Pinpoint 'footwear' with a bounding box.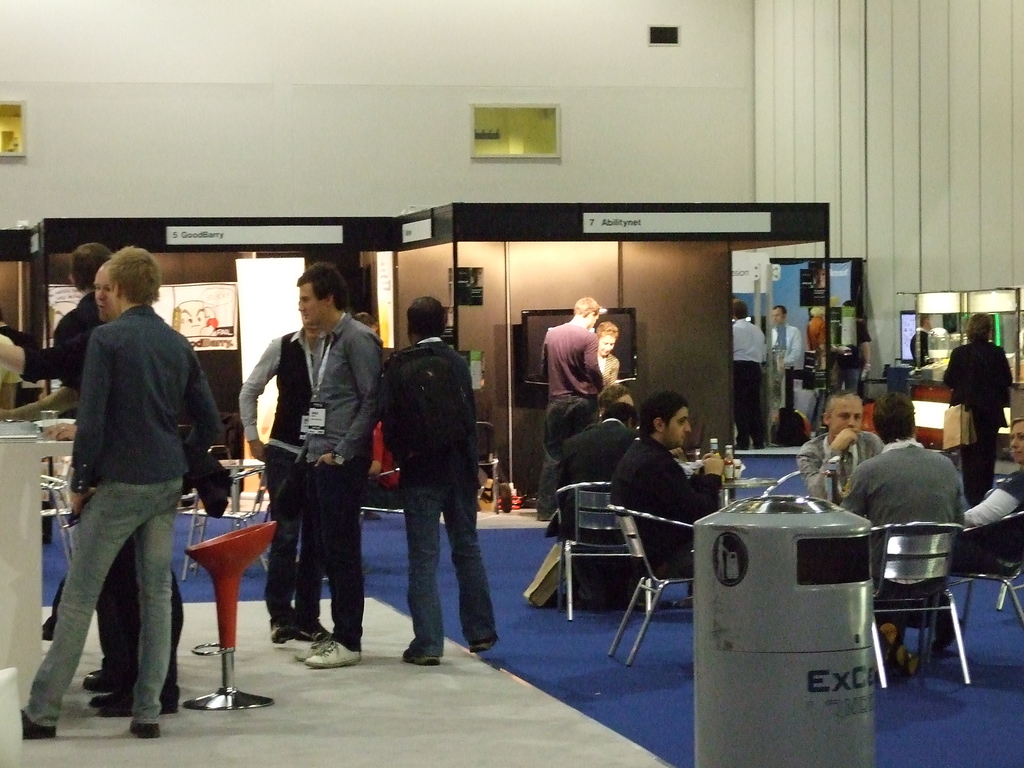
(398, 643, 445, 666).
